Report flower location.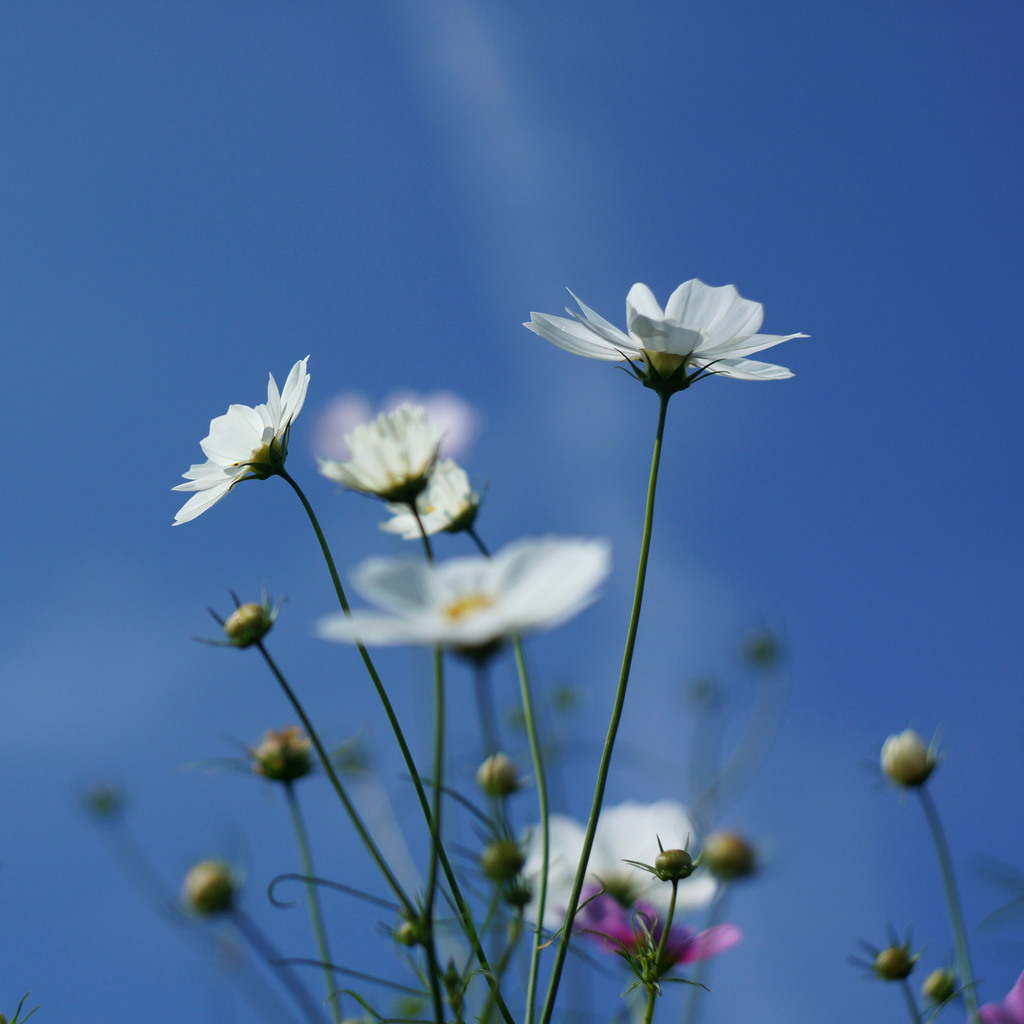
Report: 515, 275, 816, 380.
